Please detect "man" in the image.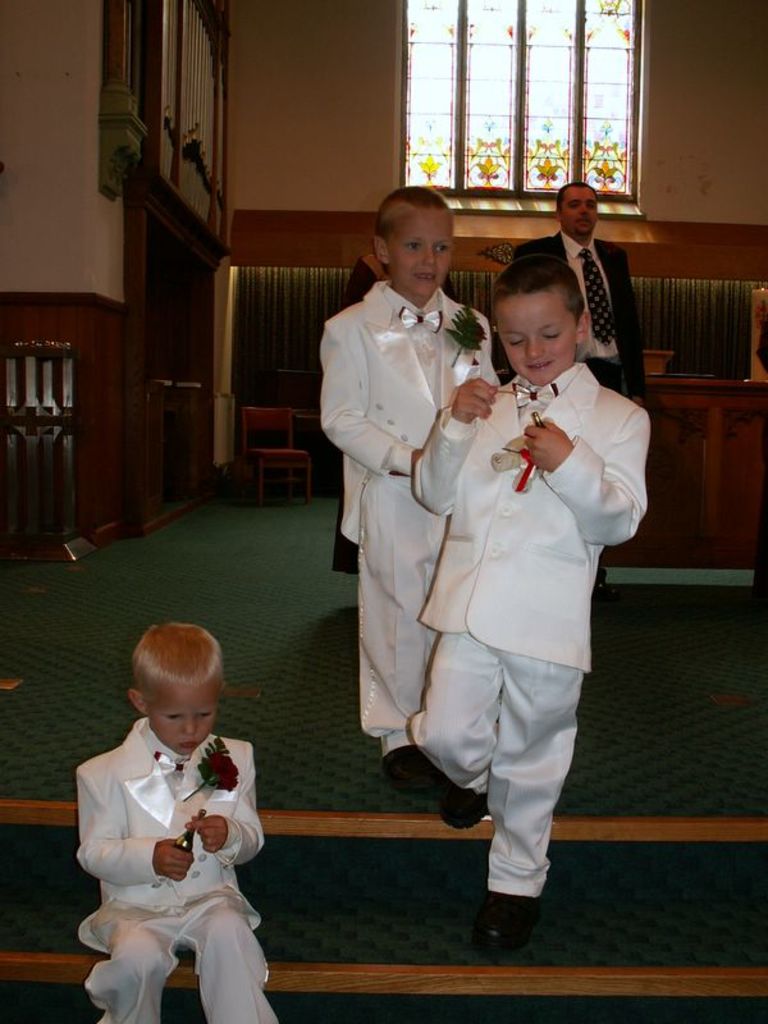
<region>513, 177, 648, 406</region>.
